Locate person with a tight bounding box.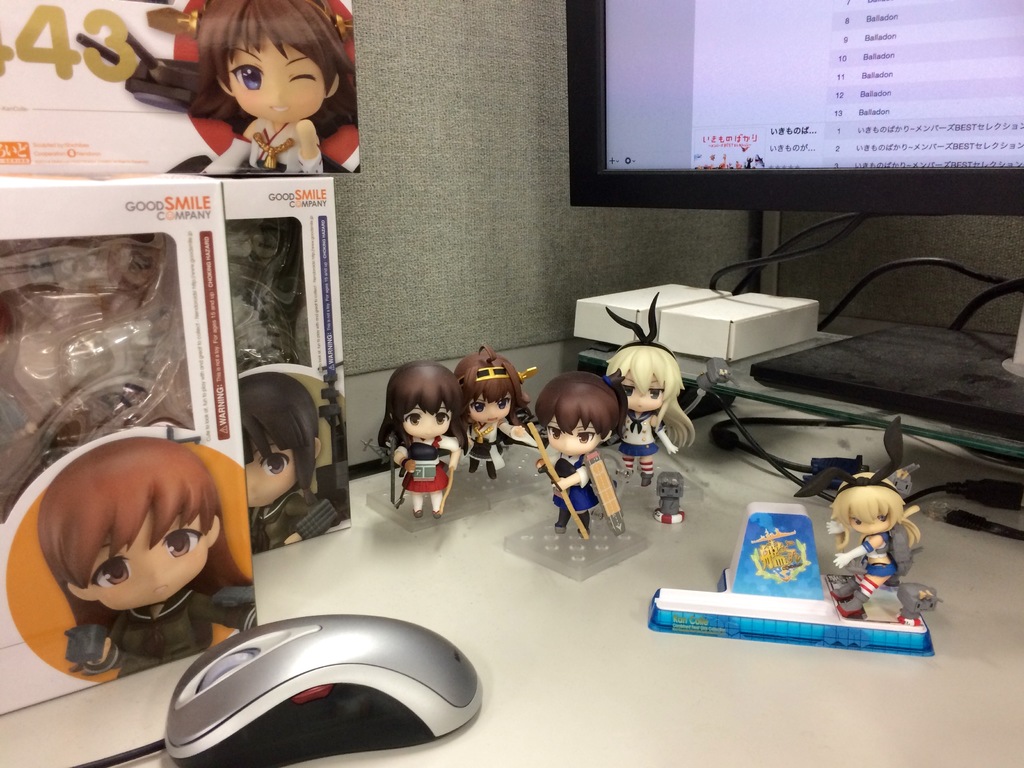
[604, 294, 698, 486].
